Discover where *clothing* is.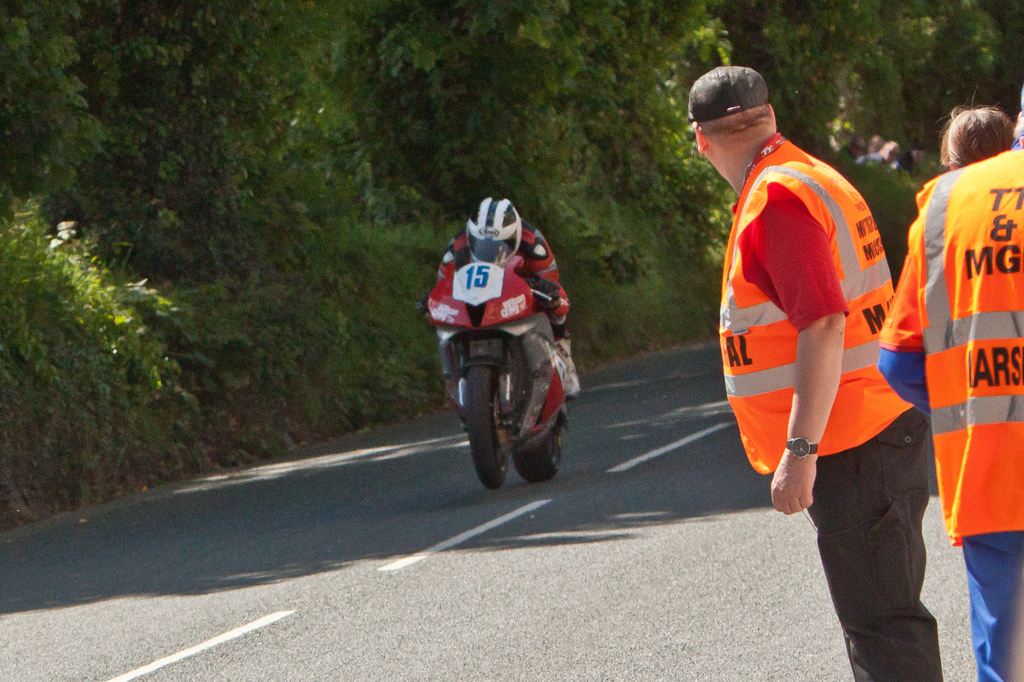
Discovered at [x1=879, y1=139, x2=1023, y2=681].
